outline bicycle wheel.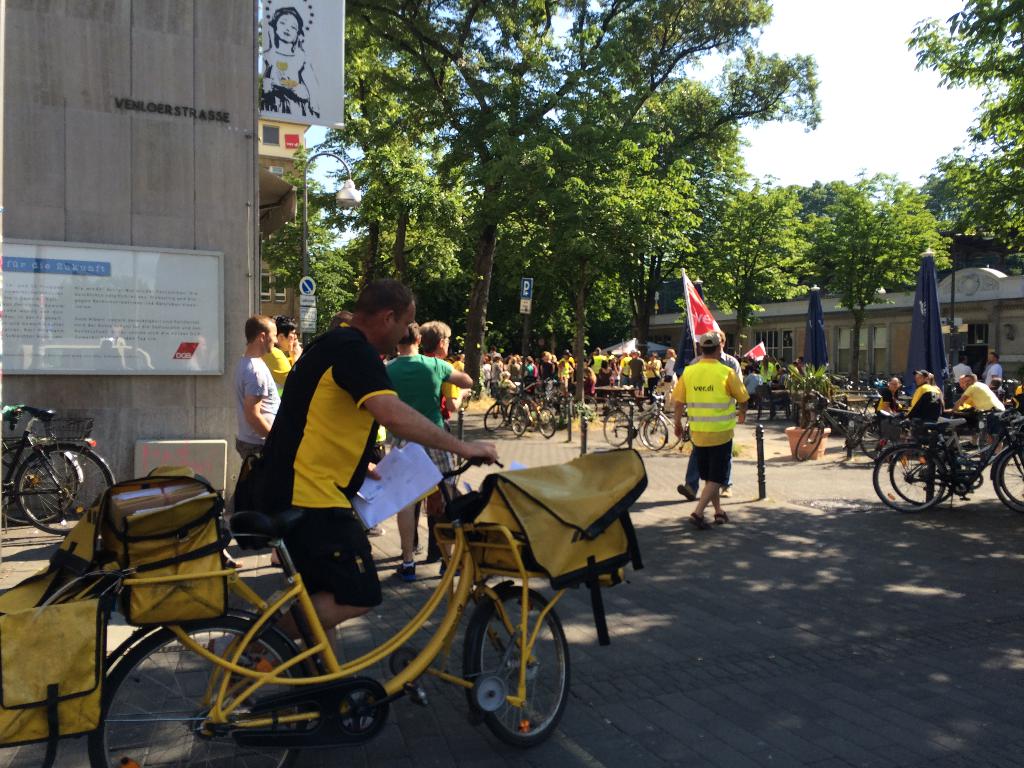
Outline: (451,602,568,752).
